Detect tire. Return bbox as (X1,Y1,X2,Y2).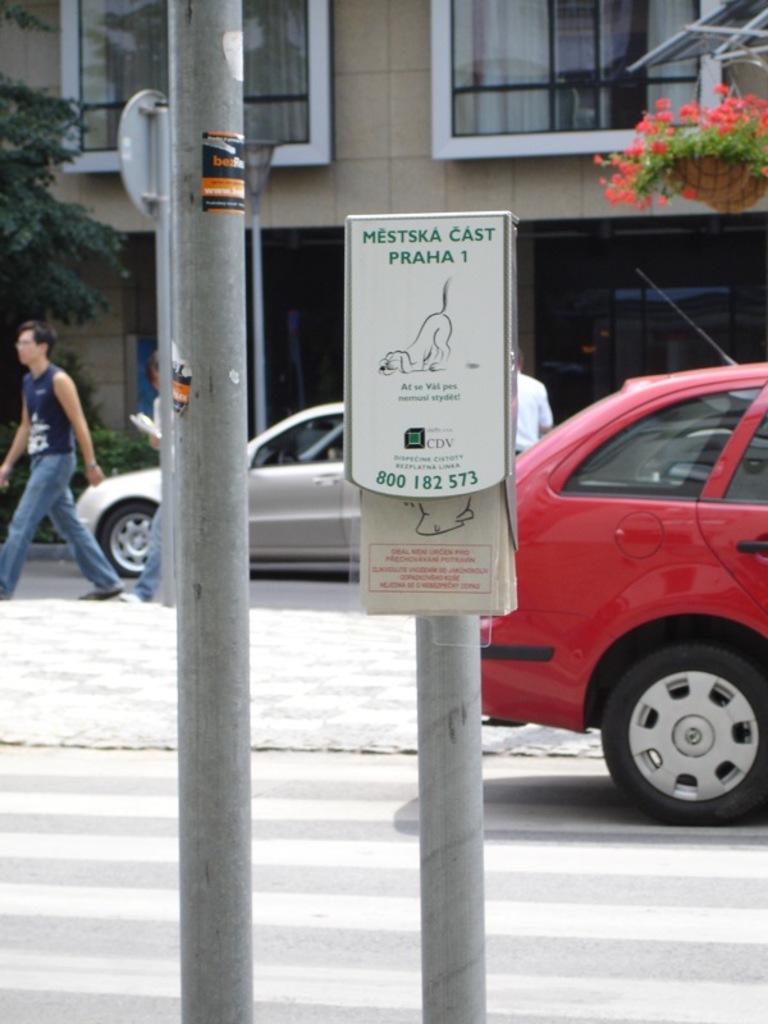
(102,502,165,582).
